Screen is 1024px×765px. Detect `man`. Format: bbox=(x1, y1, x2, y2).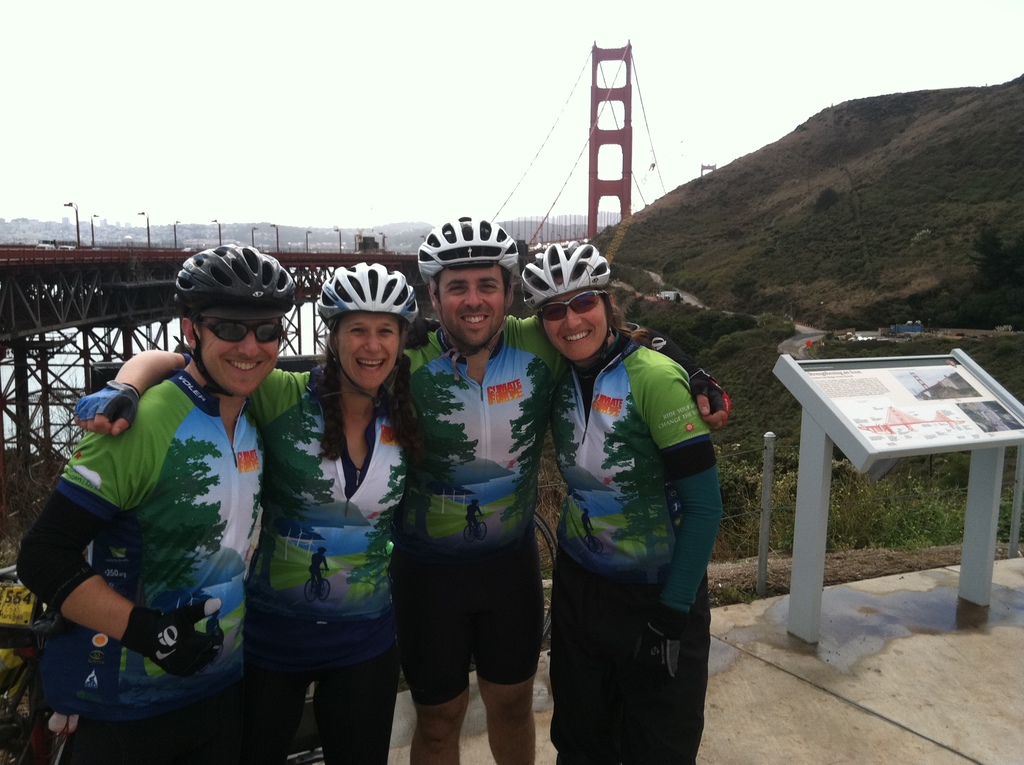
bbox=(28, 279, 298, 750).
